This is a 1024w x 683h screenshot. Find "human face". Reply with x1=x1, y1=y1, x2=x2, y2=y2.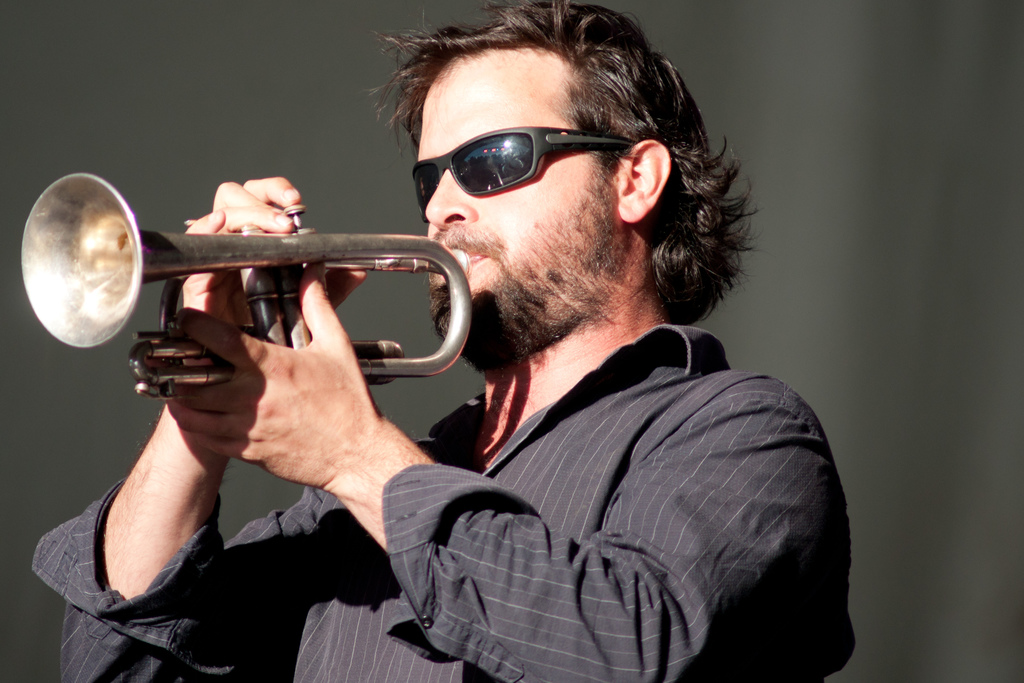
x1=423, y1=44, x2=621, y2=361.
